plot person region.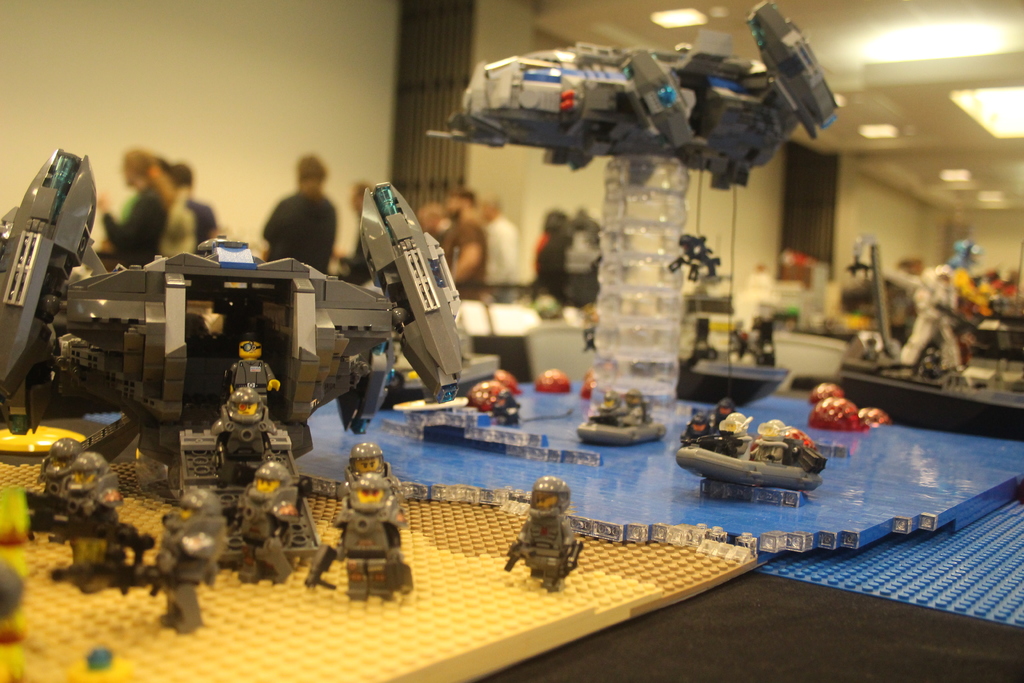
Plotted at 684:413:711:445.
